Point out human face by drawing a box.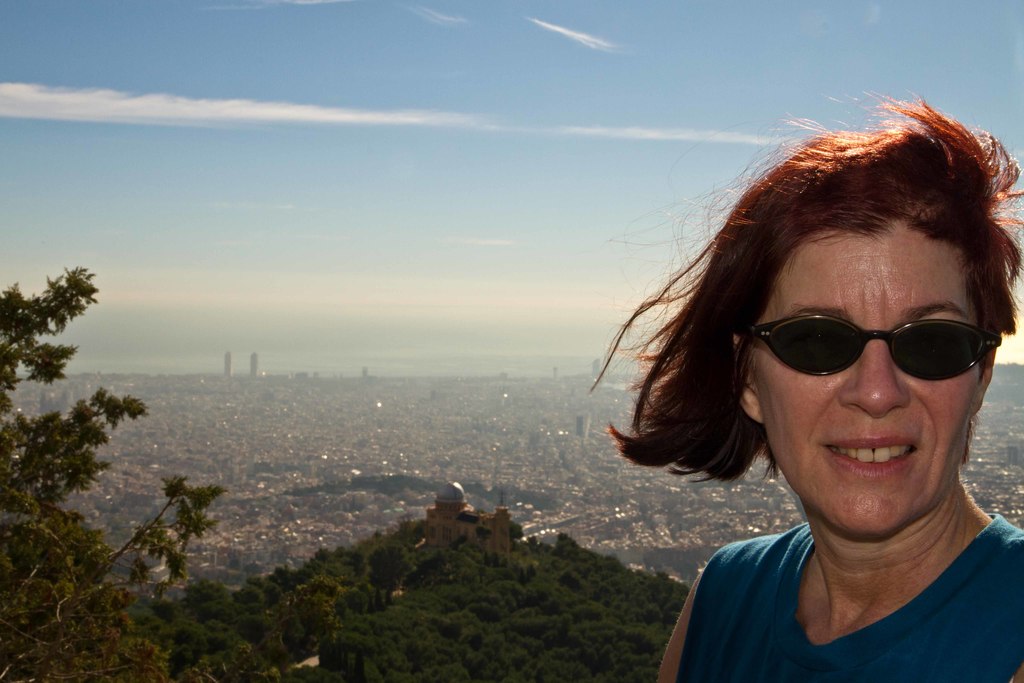
[751, 227, 984, 536].
